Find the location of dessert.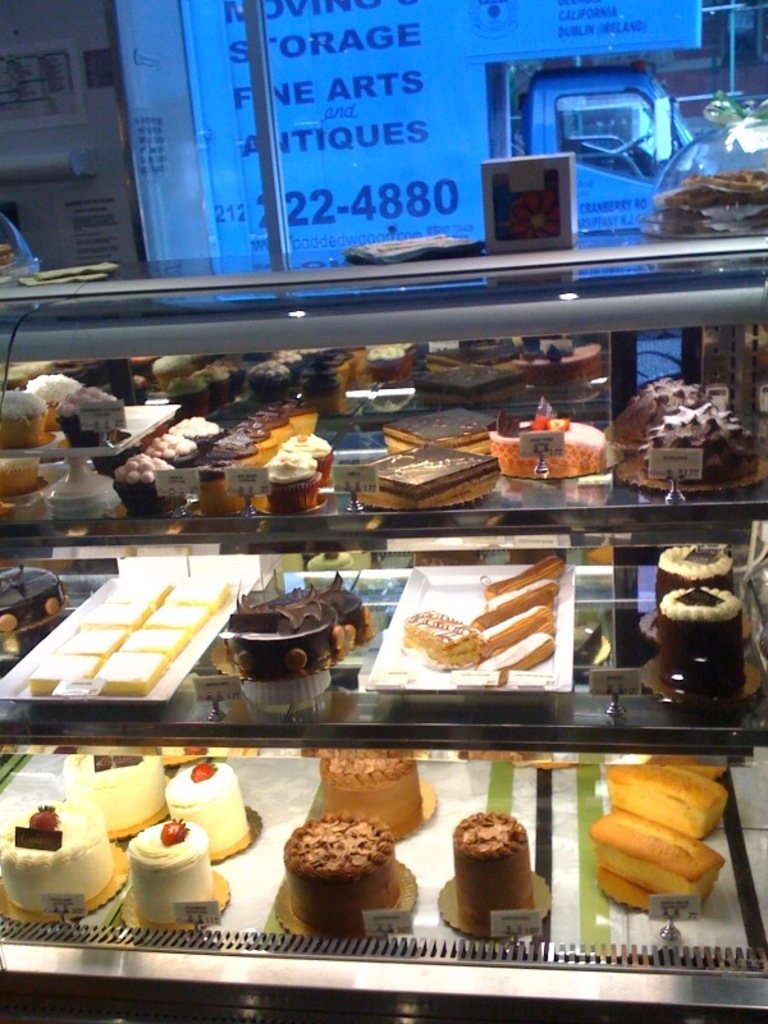
Location: x1=472, y1=634, x2=550, y2=689.
